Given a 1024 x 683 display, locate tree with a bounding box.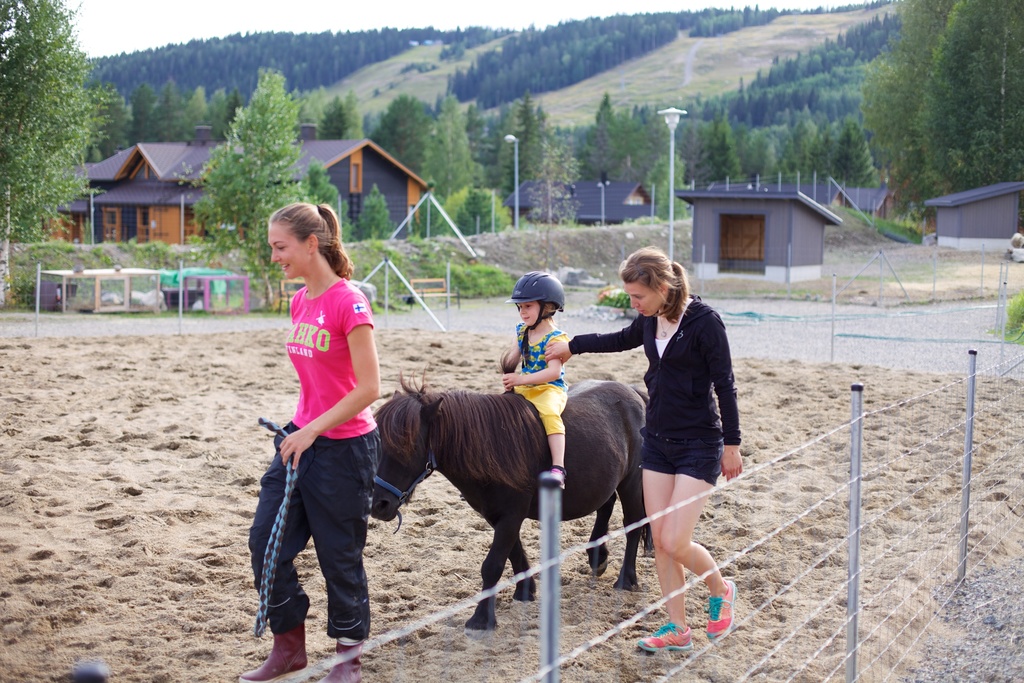
Located: l=354, t=178, r=392, b=249.
